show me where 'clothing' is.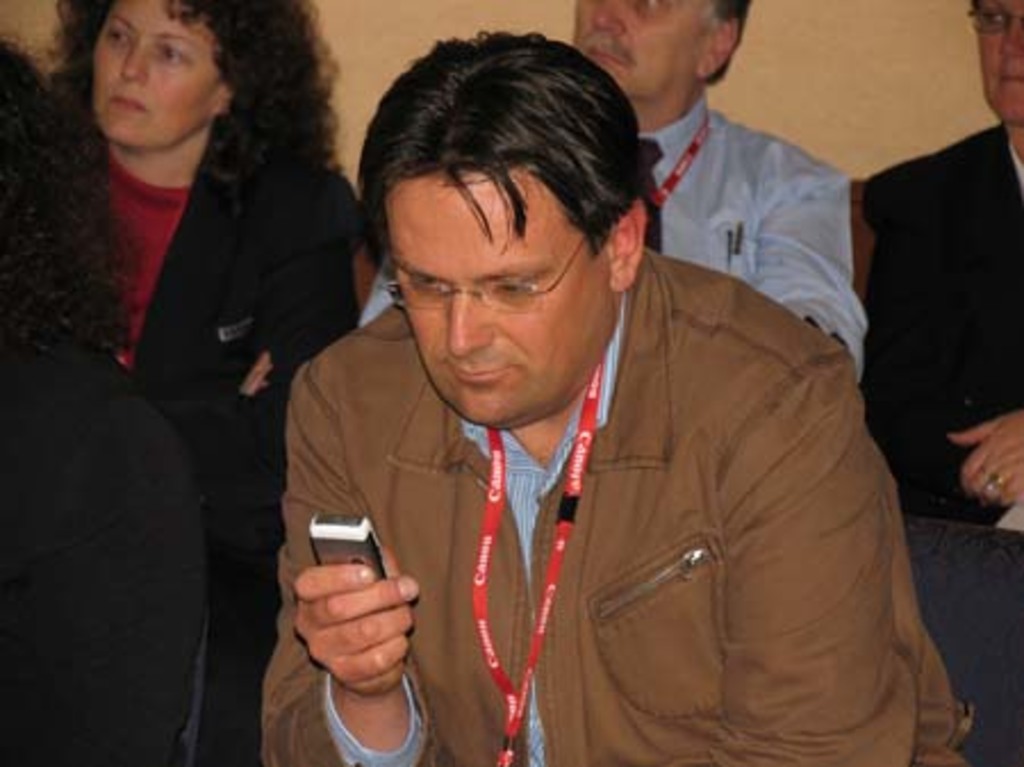
'clothing' is at bbox=[853, 114, 1022, 542].
